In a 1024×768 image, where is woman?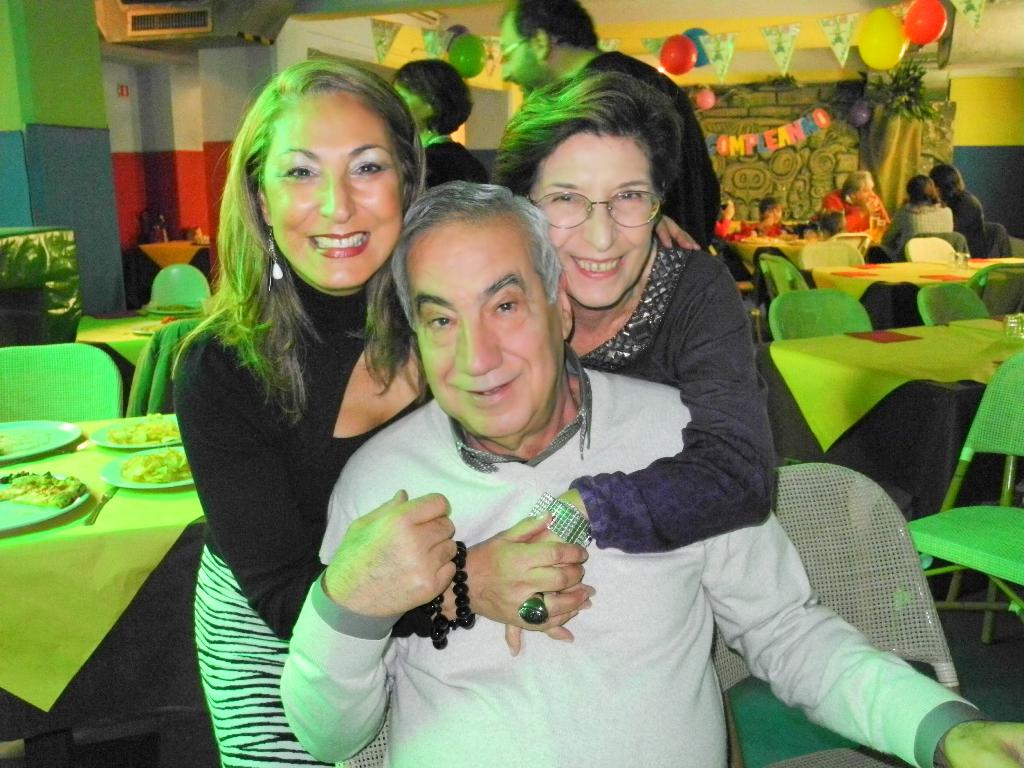
(878,175,955,262).
